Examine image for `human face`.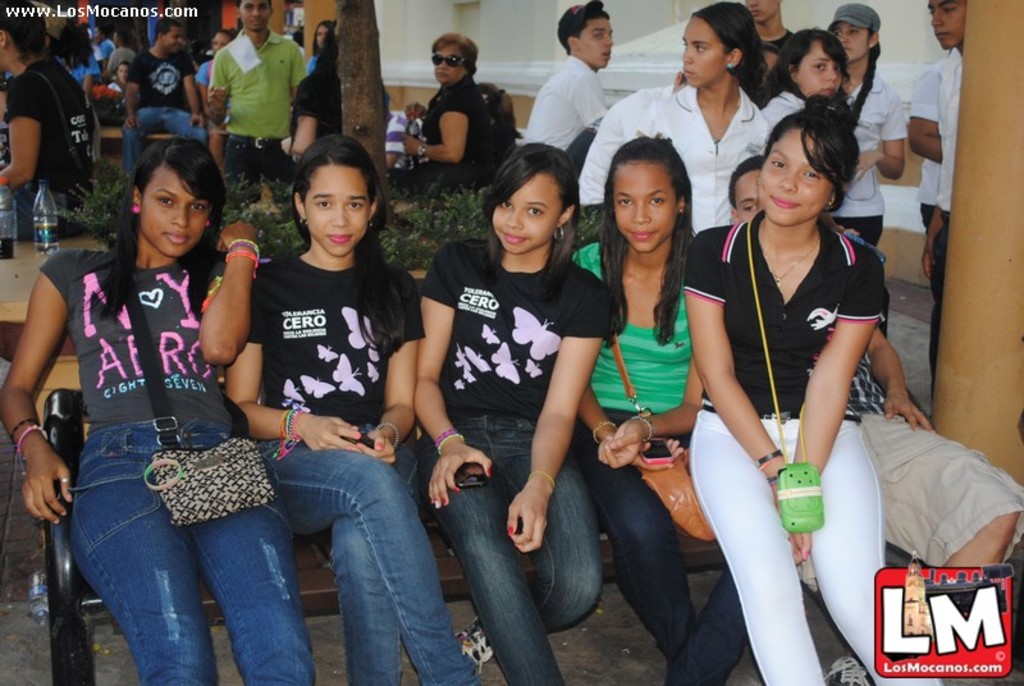
Examination result: [left=612, top=161, right=678, bottom=251].
